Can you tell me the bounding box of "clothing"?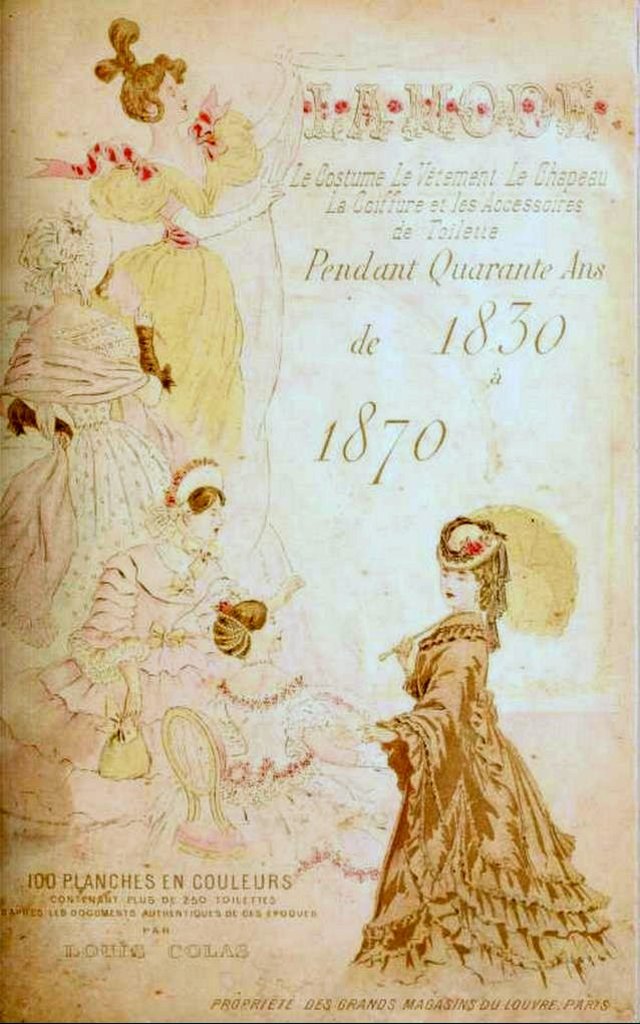
box=[349, 579, 612, 963].
